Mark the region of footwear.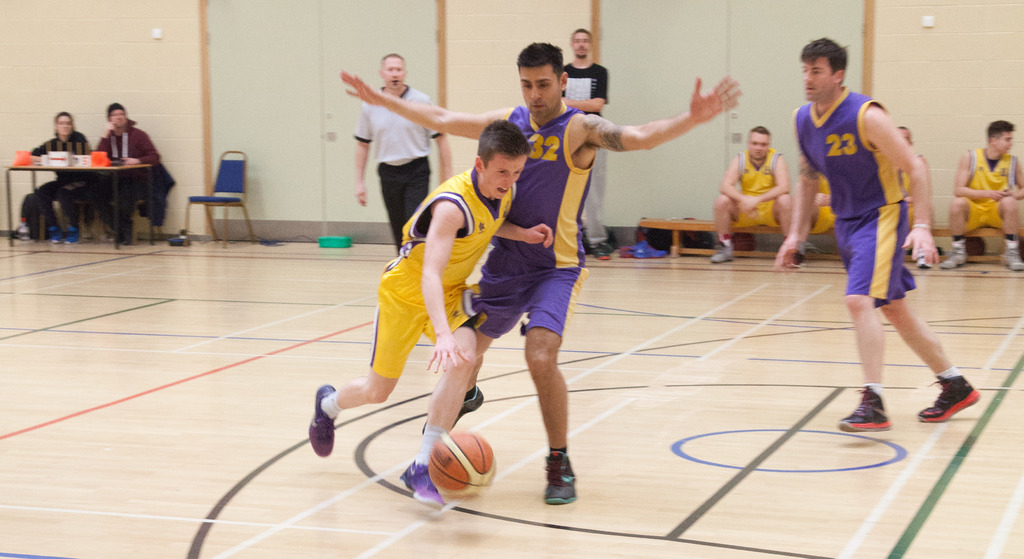
Region: 533,441,586,509.
